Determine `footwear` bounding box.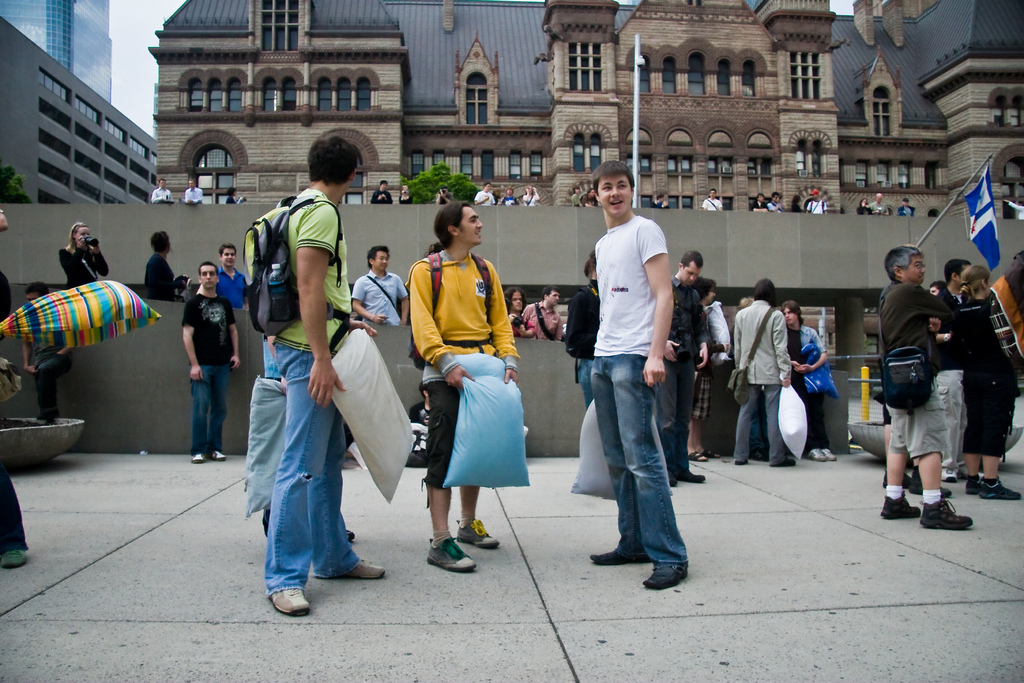
Determined: left=879, top=494, right=919, bottom=520.
